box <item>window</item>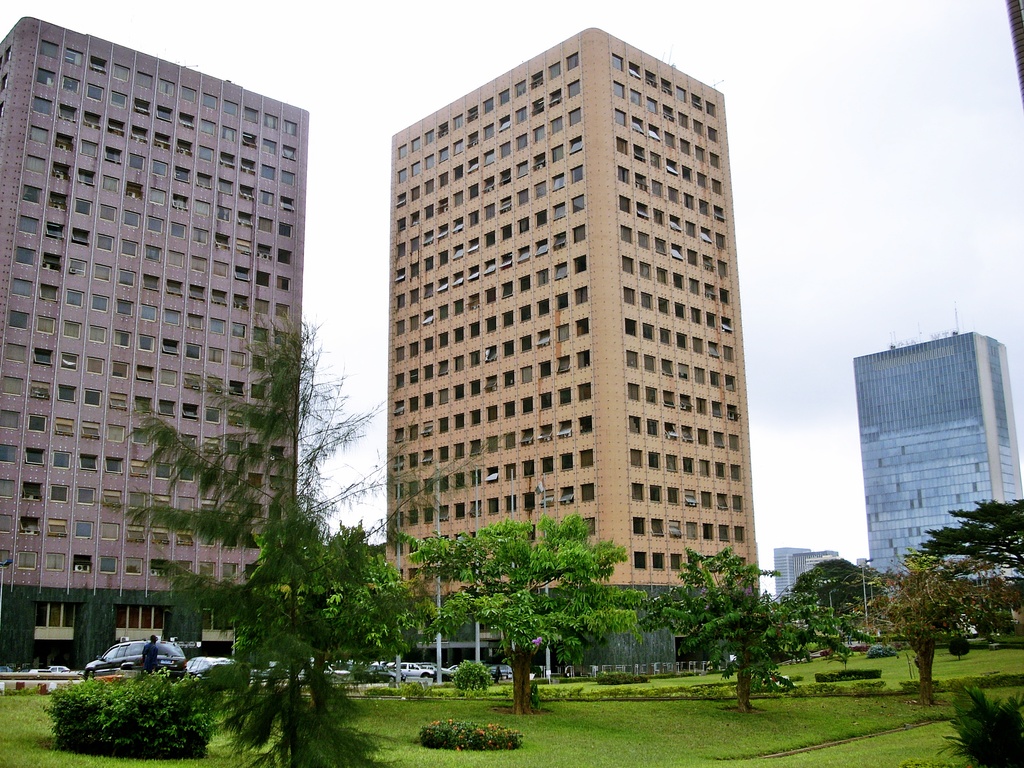
[276,278,291,291]
